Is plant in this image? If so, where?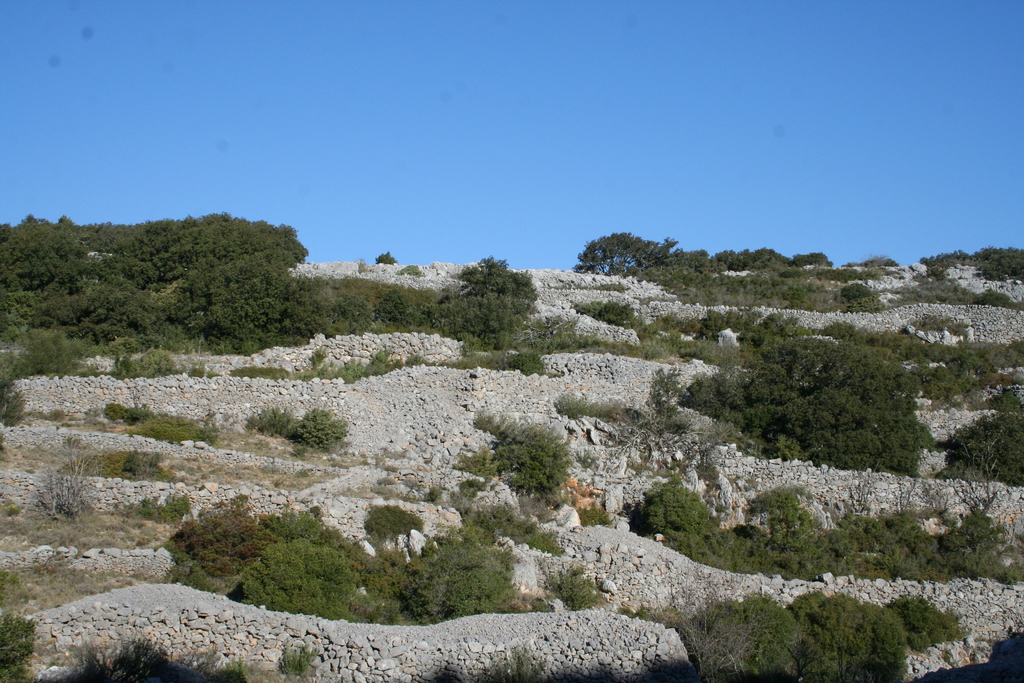
Yes, at x1=230 y1=361 x2=297 y2=379.
